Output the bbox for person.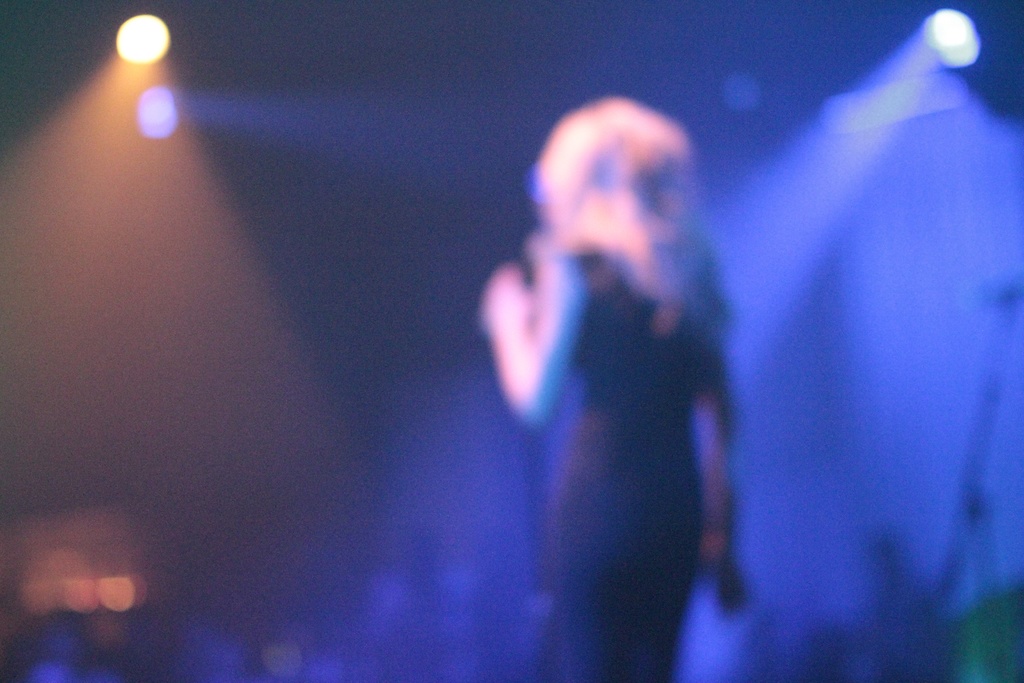
region(485, 81, 767, 650).
